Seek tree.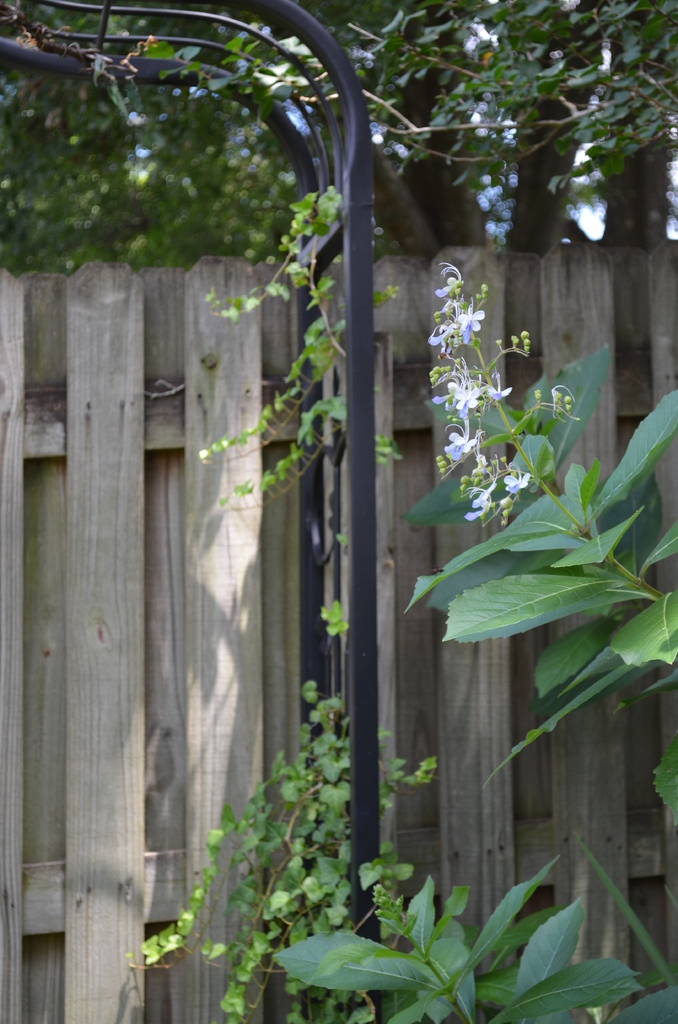
box=[1, 3, 671, 248].
